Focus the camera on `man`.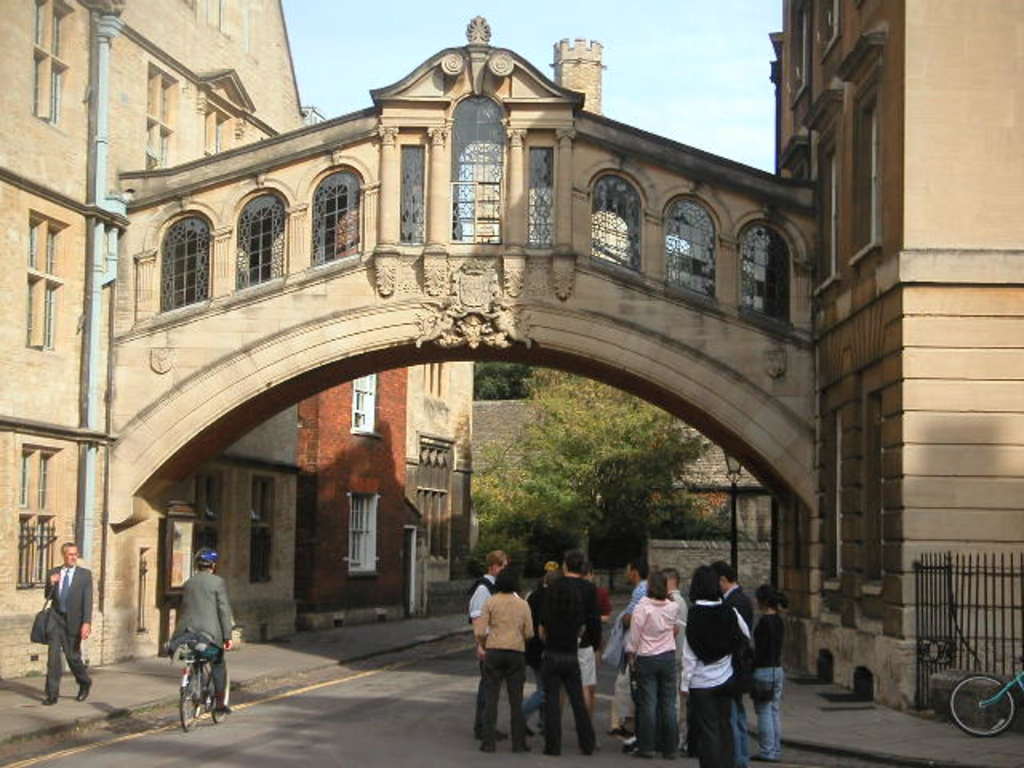
Focus region: pyautogui.locateOnScreen(600, 557, 656, 746).
